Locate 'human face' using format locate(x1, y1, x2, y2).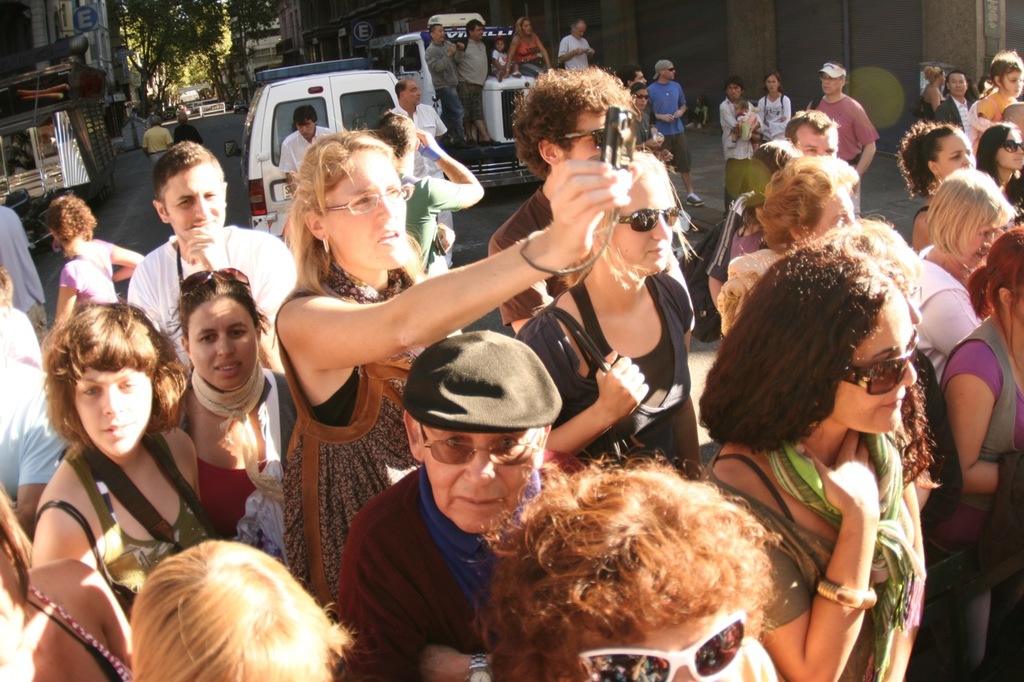
locate(73, 359, 151, 456).
